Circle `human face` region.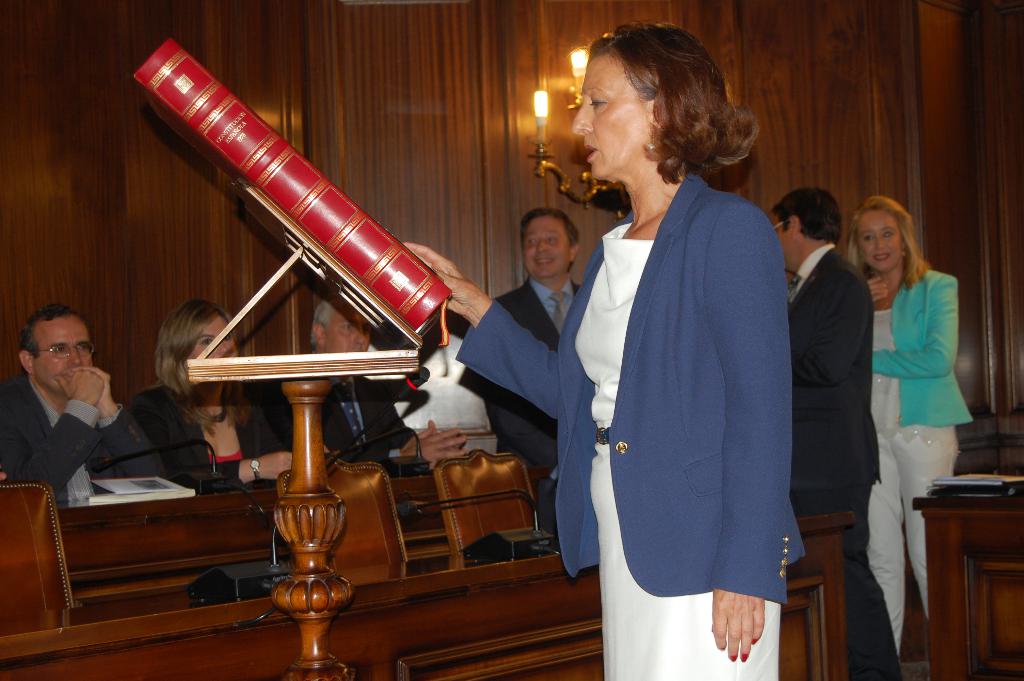
Region: l=519, t=213, r=568, b=283.
